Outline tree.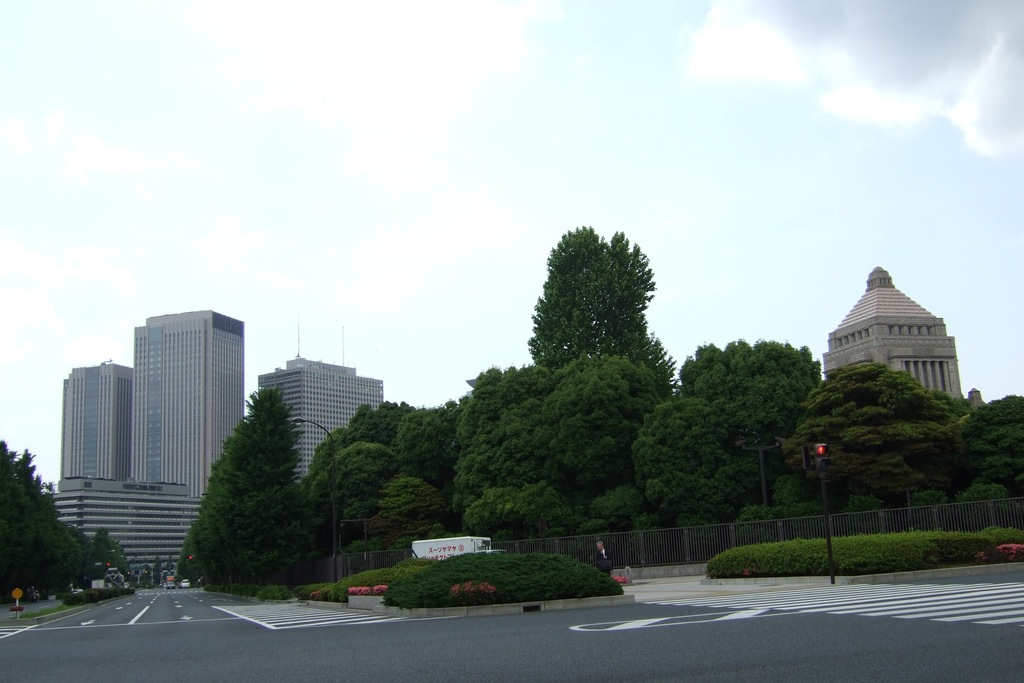
Outline: bbox=[774, 499, 835, 548].
